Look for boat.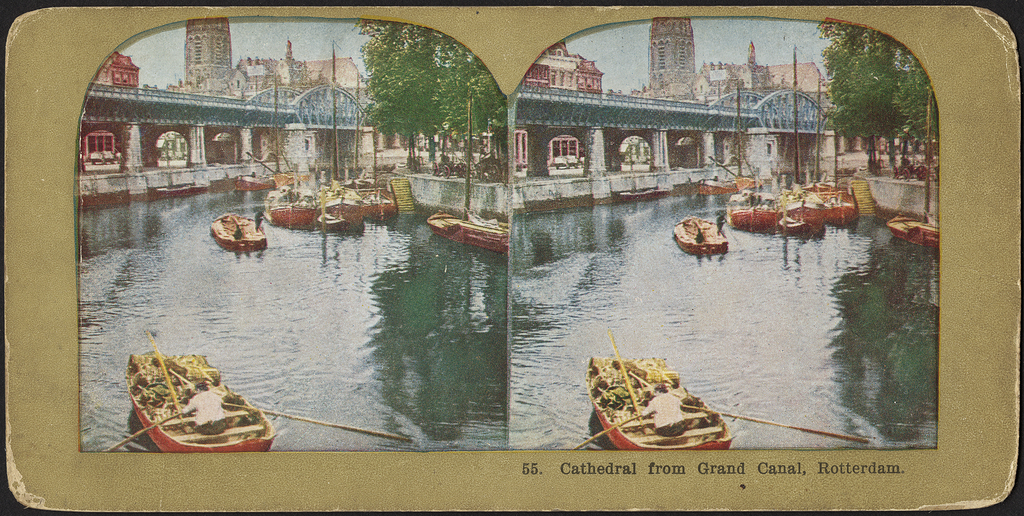
Found: 122,345,284,450.
